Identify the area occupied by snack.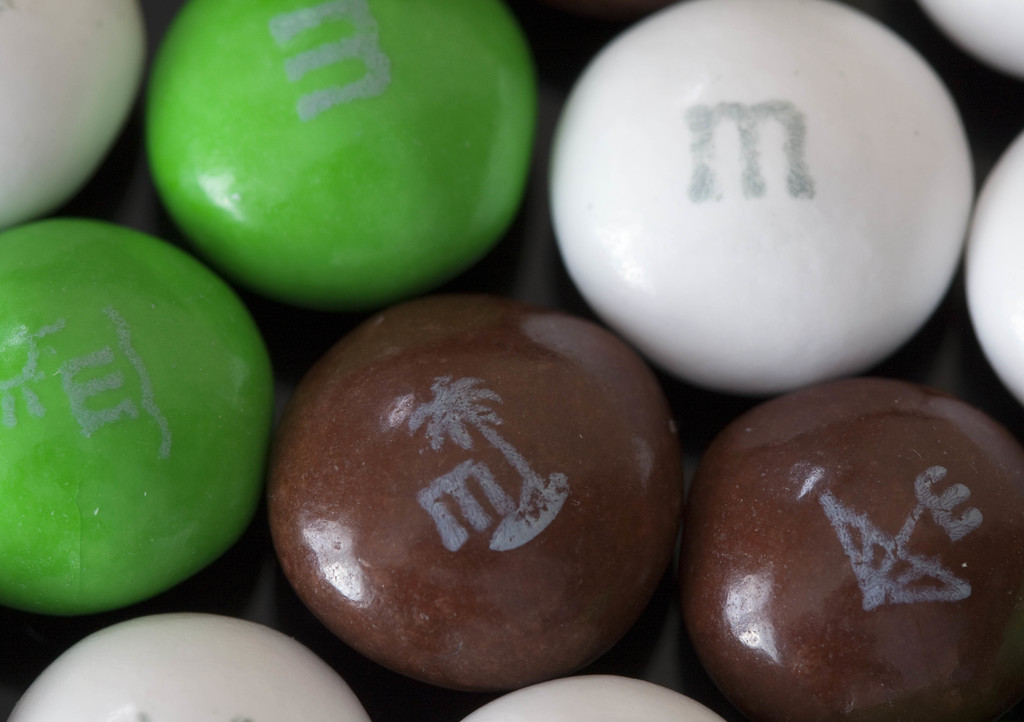
Area: bbox(0, 0, 1023, 721).
